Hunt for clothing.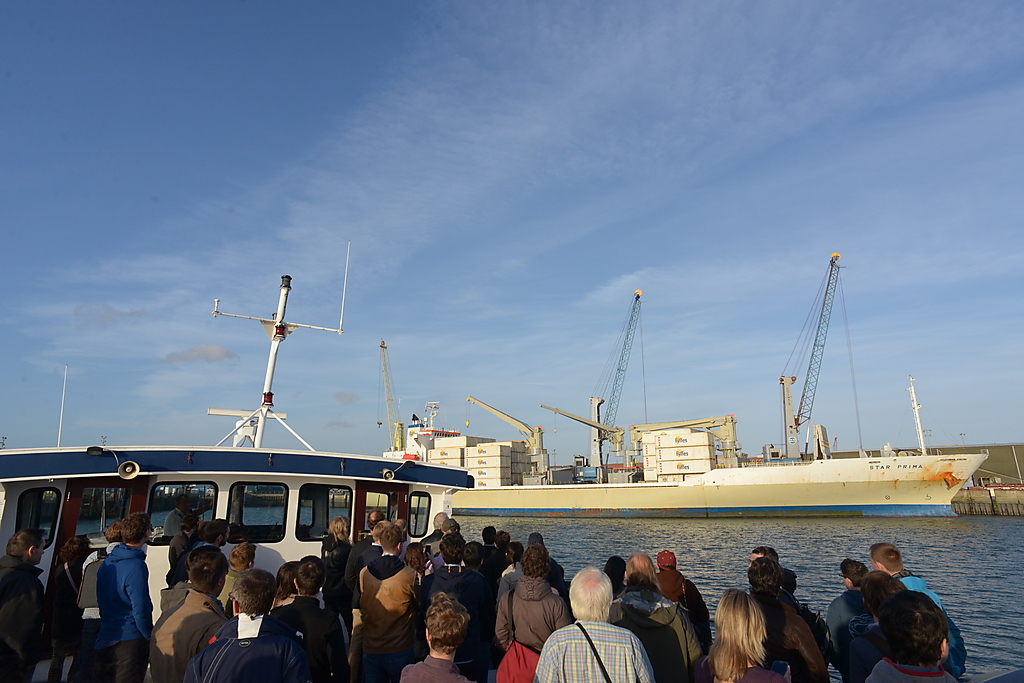
Hunted down at detection(165, 505, 184, 537).
